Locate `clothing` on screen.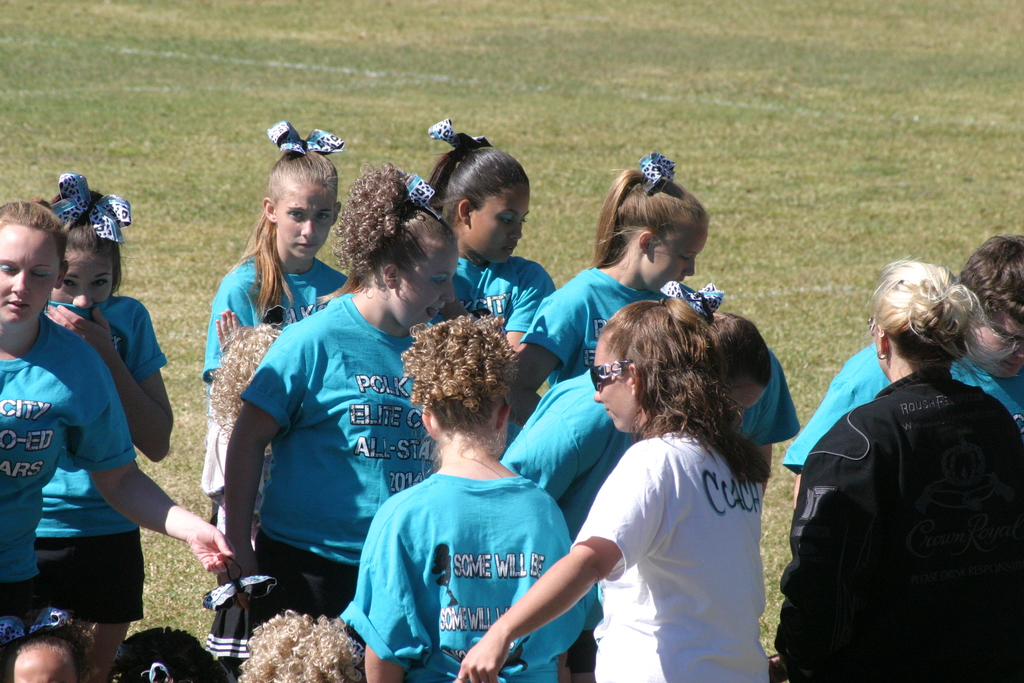
On screen at BBox(441, 260, 558, 333).
